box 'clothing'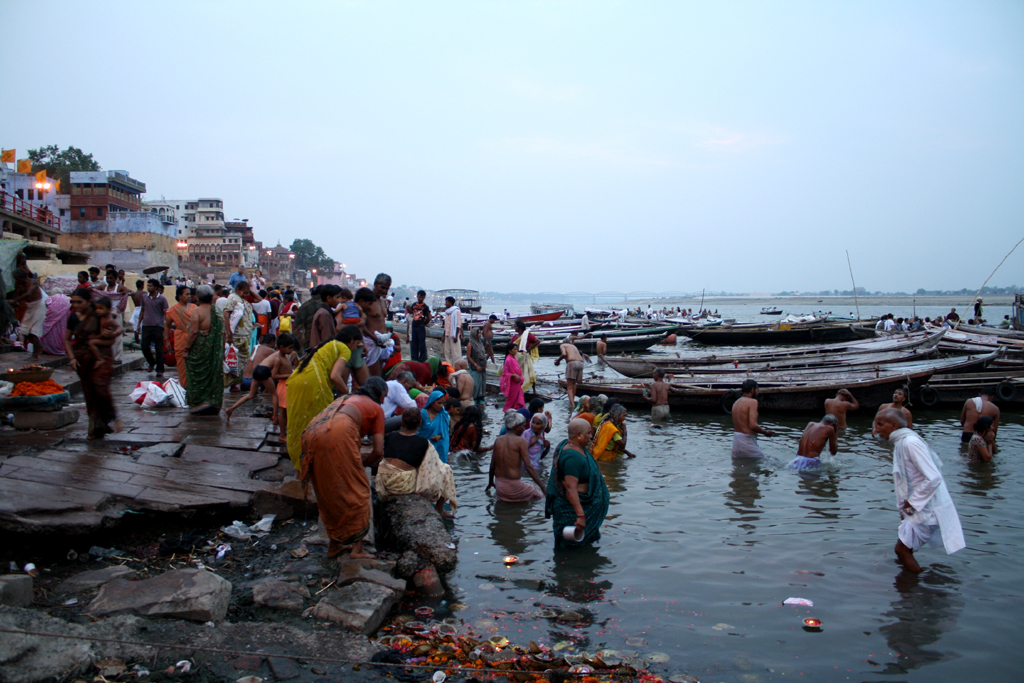
<bbox>65, 314, 120, 453</bbox>
